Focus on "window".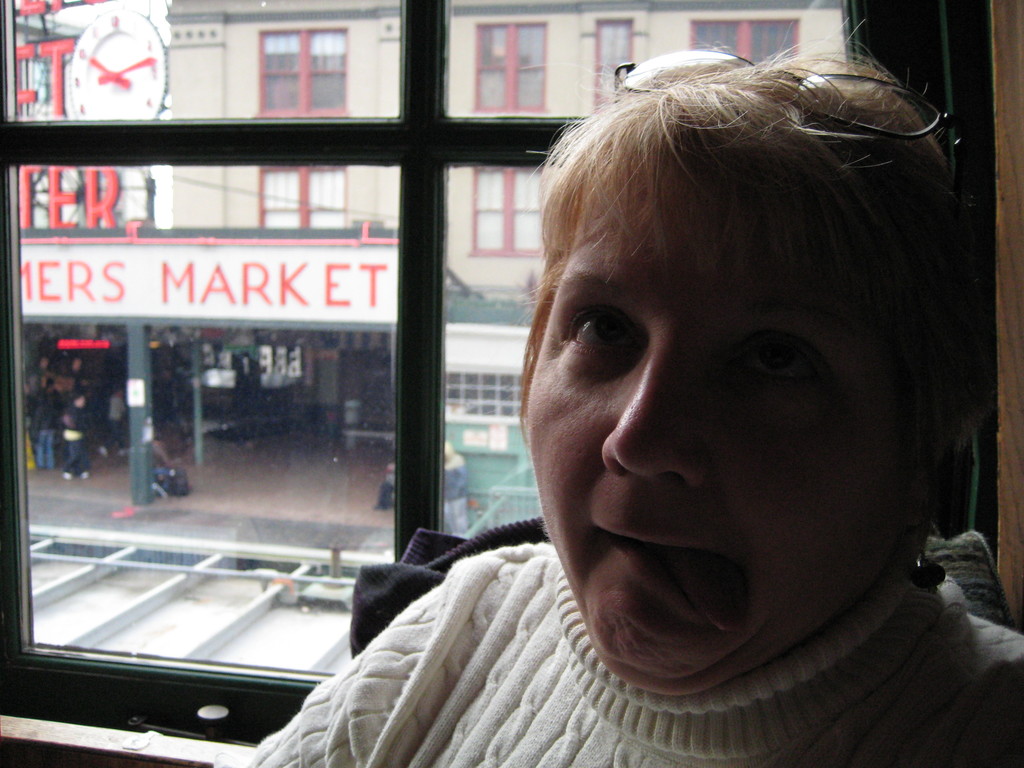
Focused at [227,22,365,107].
